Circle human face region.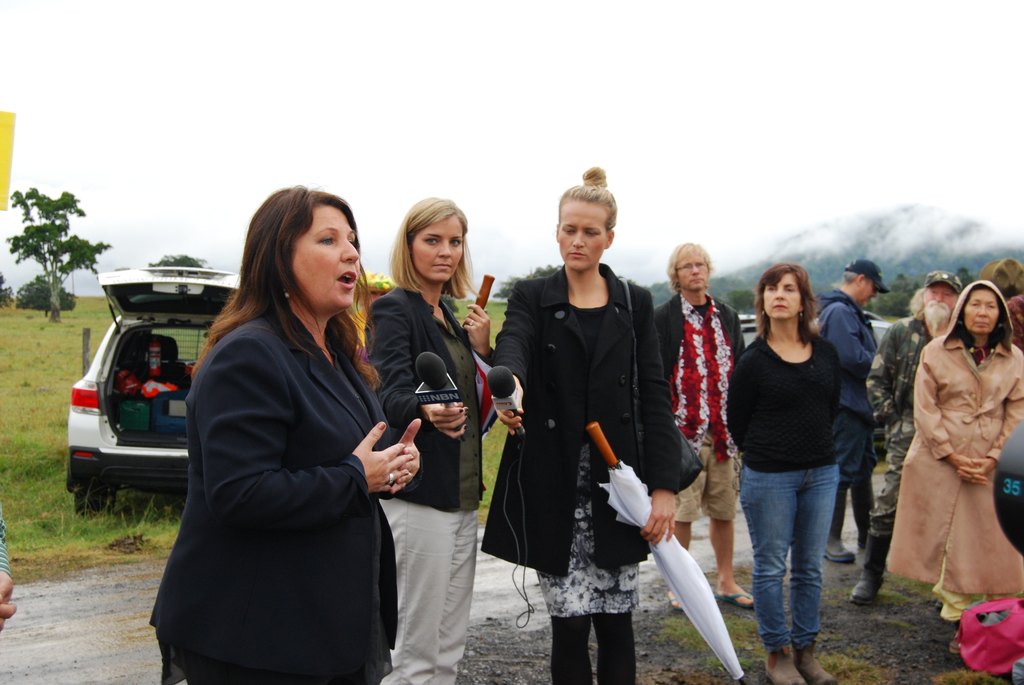
Region: crop(412, 217, 461, 280).
